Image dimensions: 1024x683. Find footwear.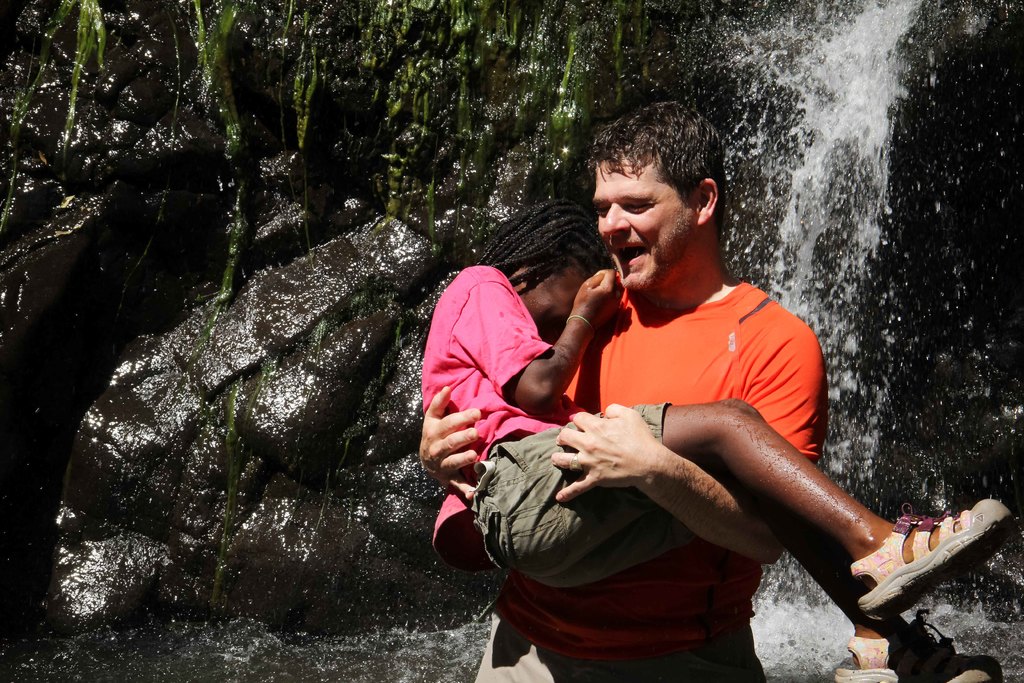
849,494,1018,613.
